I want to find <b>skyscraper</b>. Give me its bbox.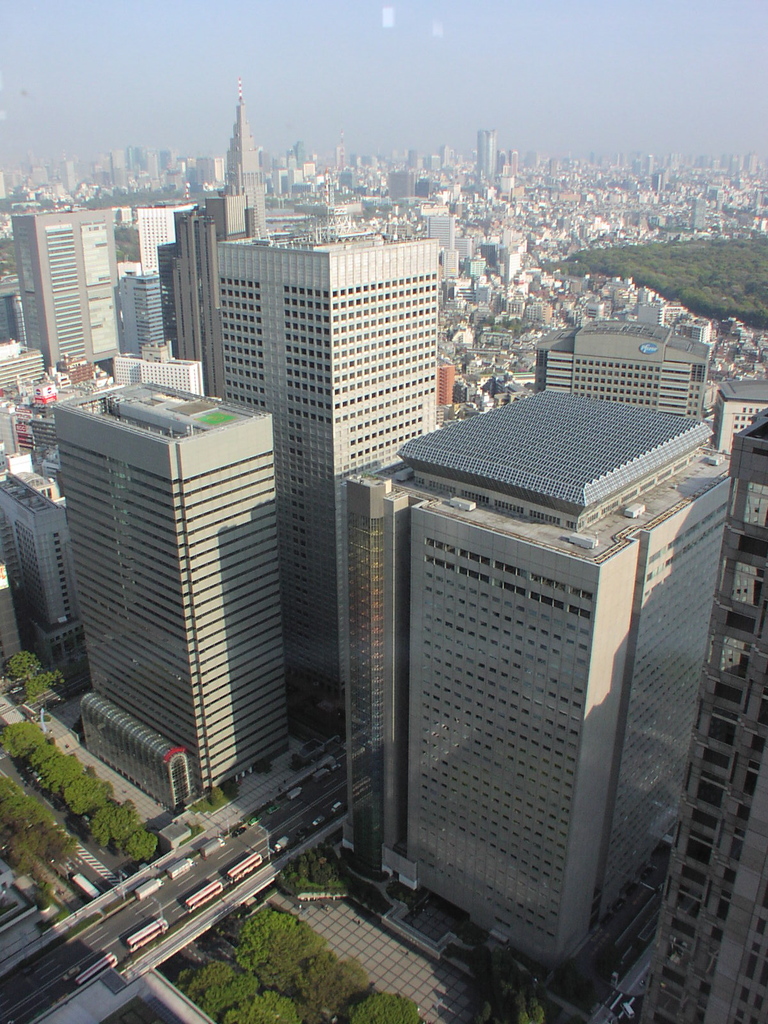
215:227:437:701.
